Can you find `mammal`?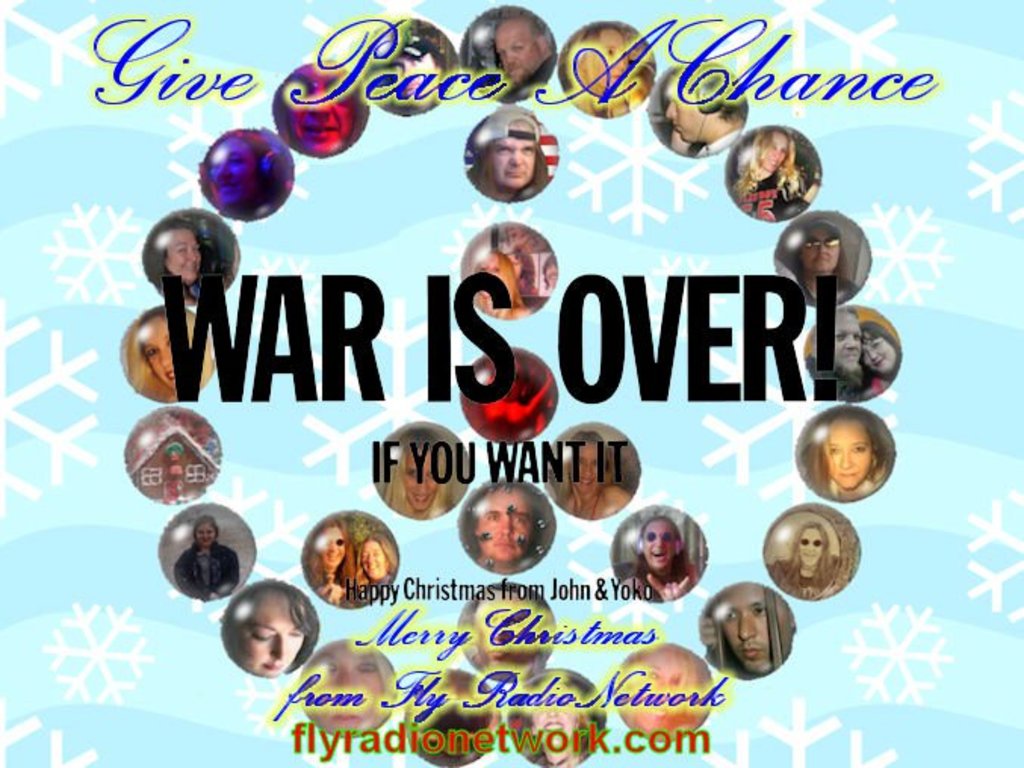
Yes, bounding box: box=[489, 14, 558, 107].
